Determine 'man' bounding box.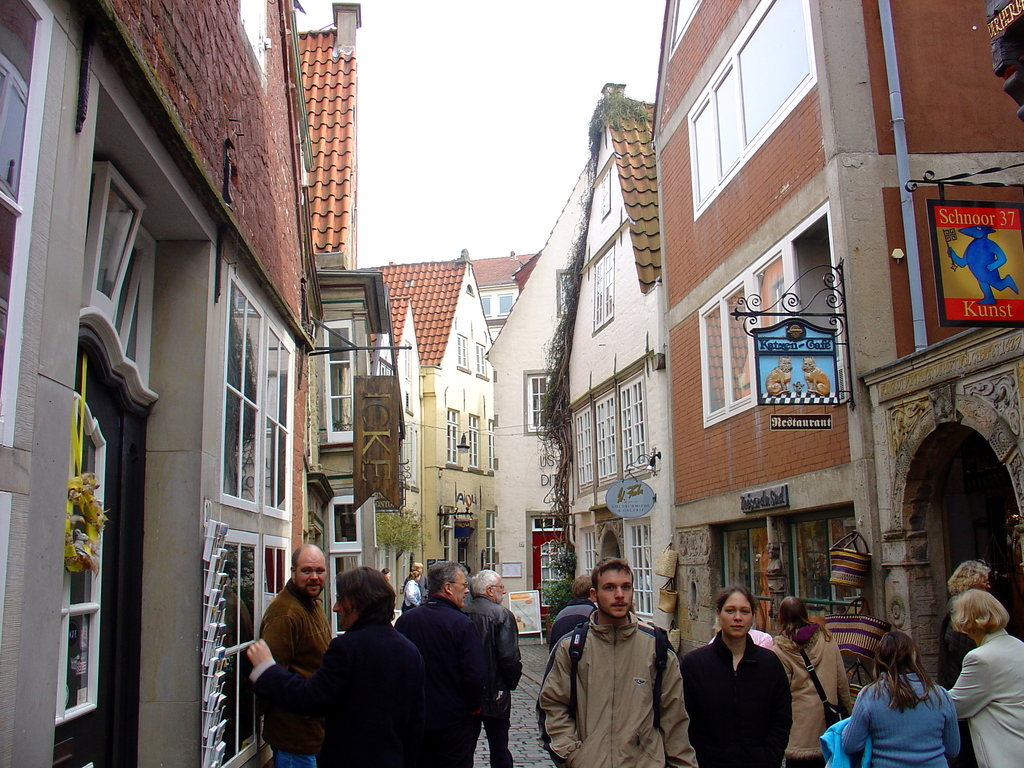
Determined: <box>464,571,527,767</box>.
